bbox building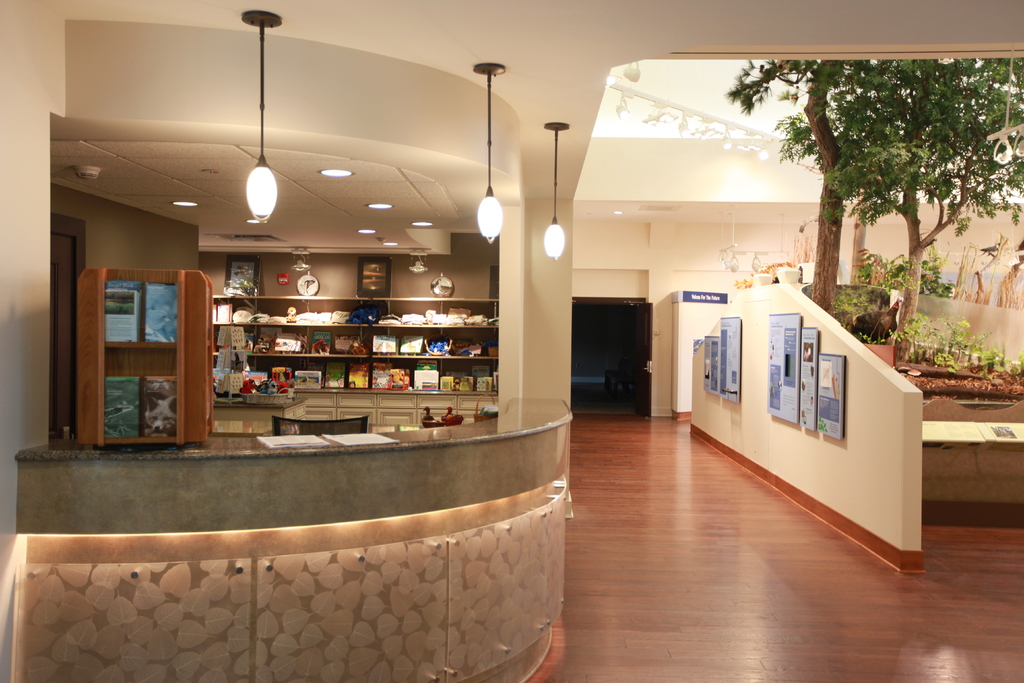
detection(0, 0, 1021, 682)
